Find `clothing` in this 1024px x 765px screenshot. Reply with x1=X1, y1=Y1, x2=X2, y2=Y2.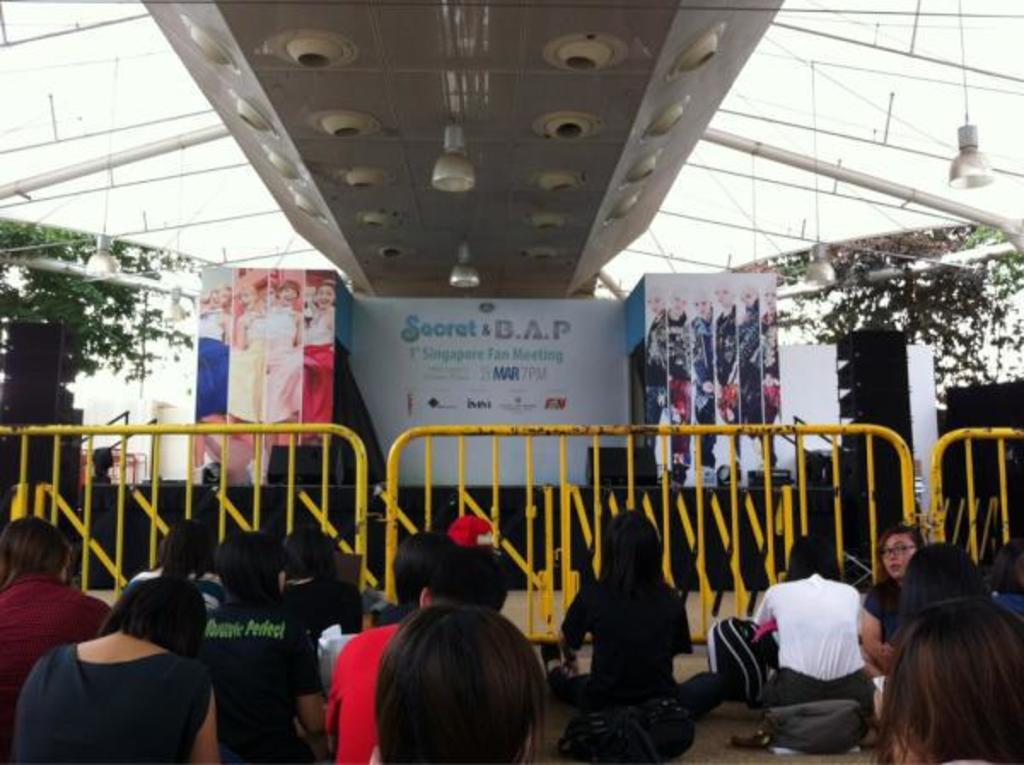
x1=186, y1=598, x2=323, y2=751.
